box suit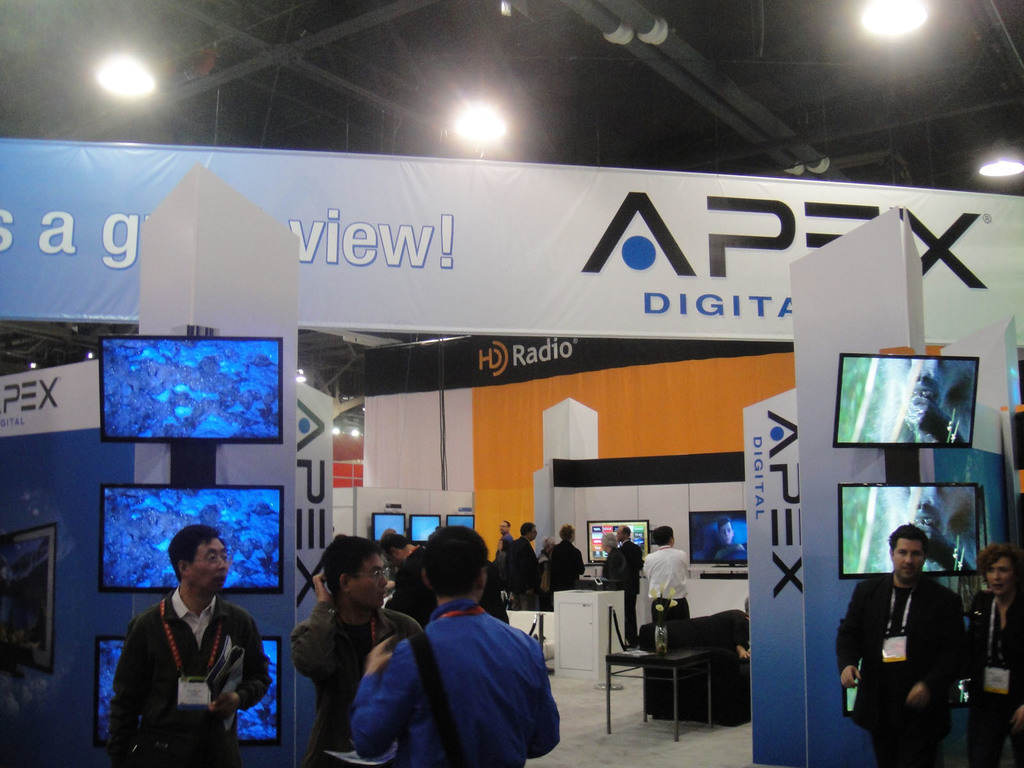
[left=621, top=541, right=645, bottom=639]
